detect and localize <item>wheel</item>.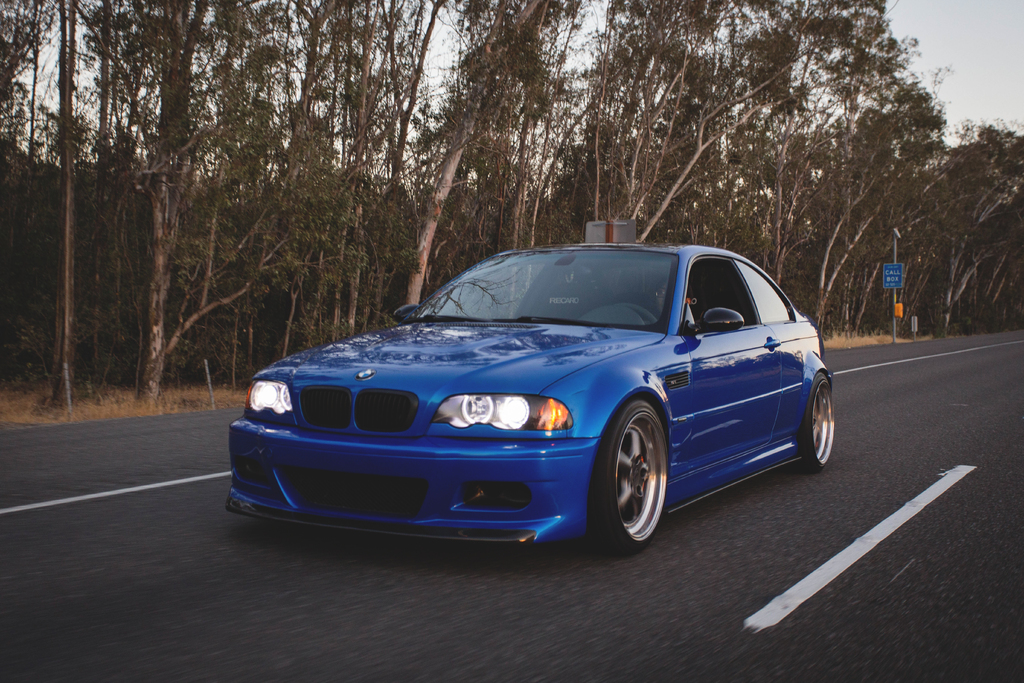
Localized at {"x1": 602, "y1": 414, "x2": 678, "y2": 548}.
